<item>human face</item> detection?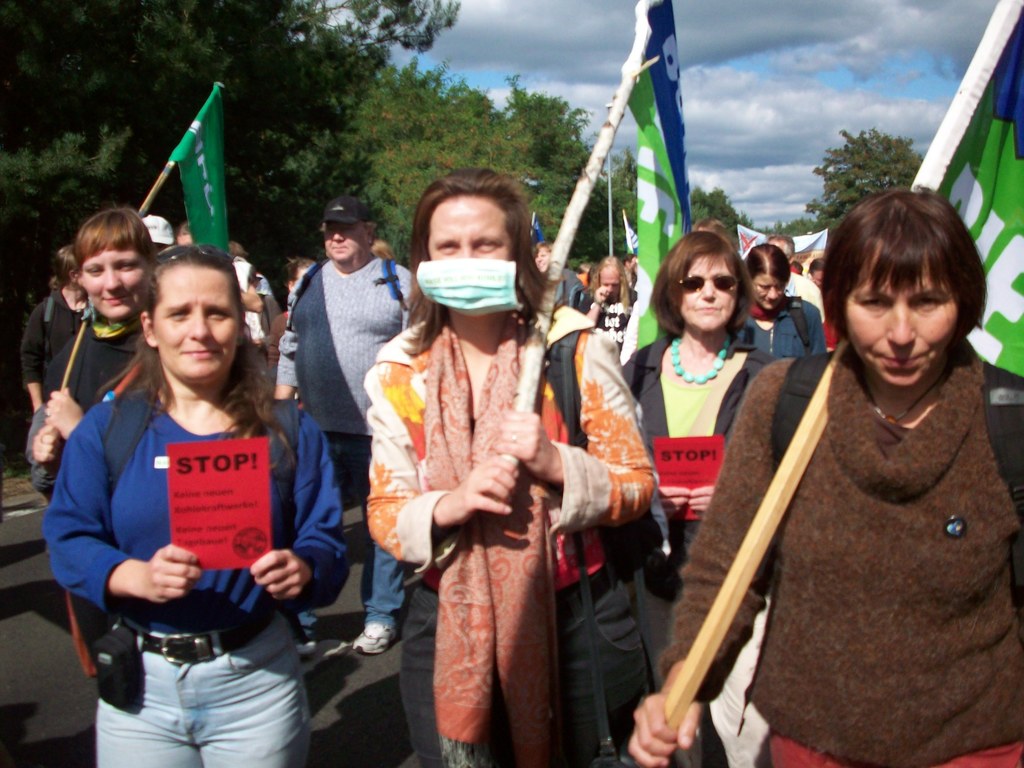
locate(751, 271, 785, 308)
